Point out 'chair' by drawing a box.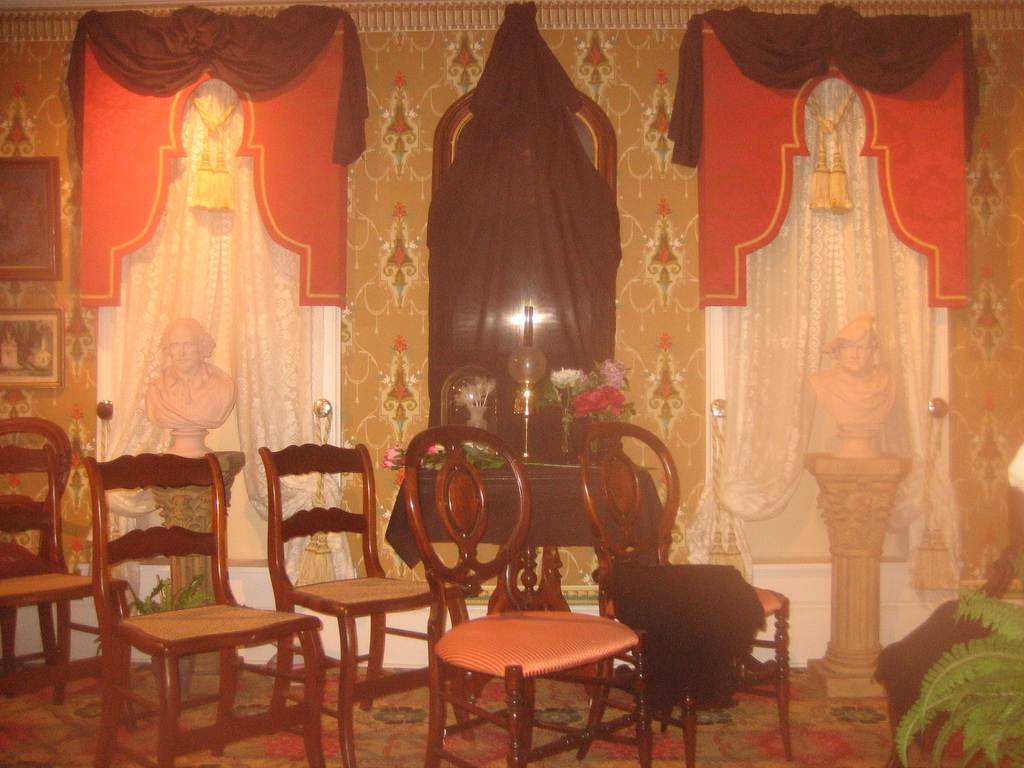
<bbox>257, 437, 461, 767</bbox>.
